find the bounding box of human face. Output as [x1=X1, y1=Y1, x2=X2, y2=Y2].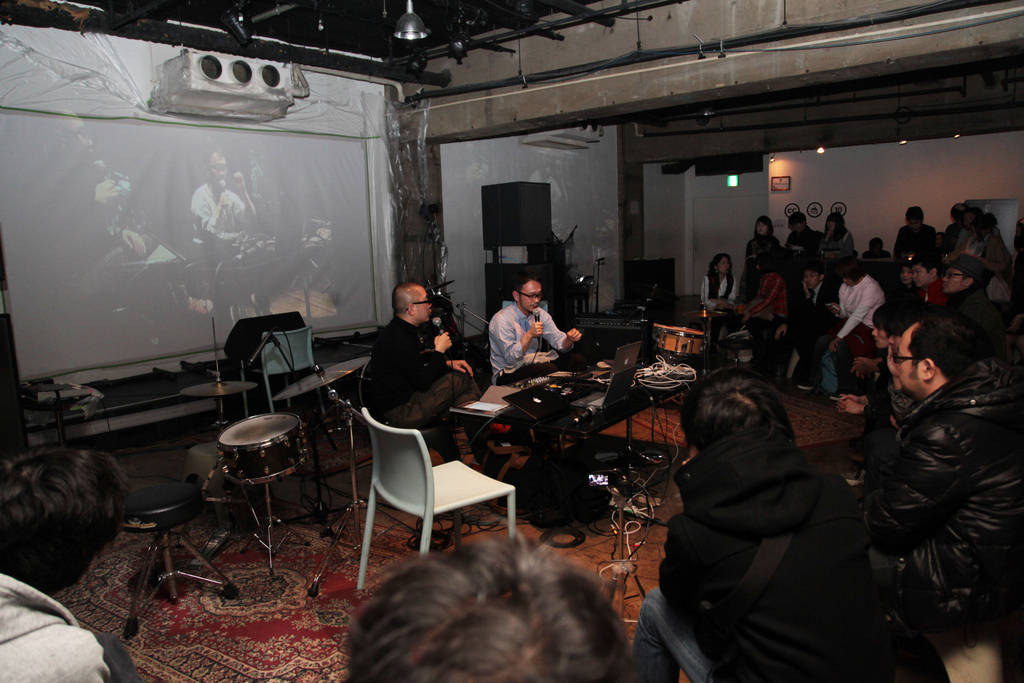
[x1=522, y1=282, x2=544, y2=312].
